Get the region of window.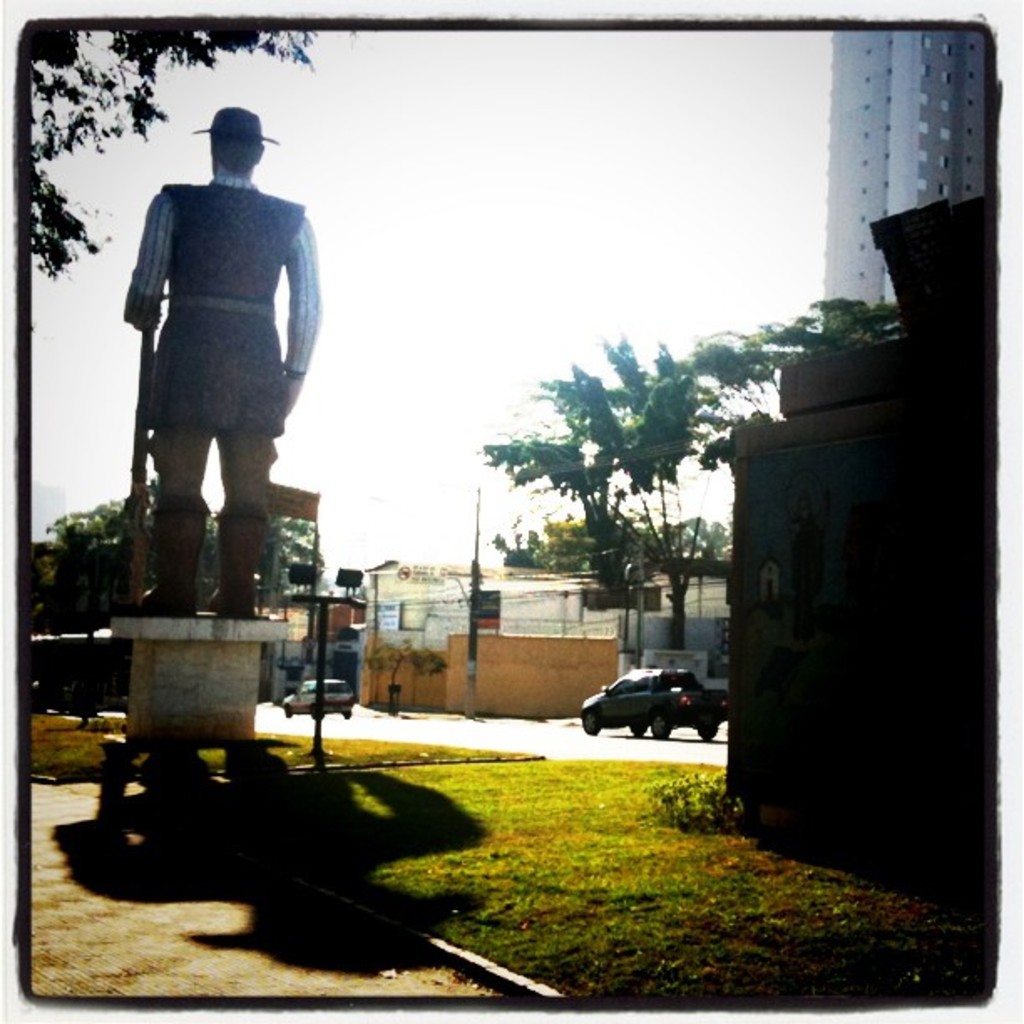
l=919, t=89, r=932, b=107.
